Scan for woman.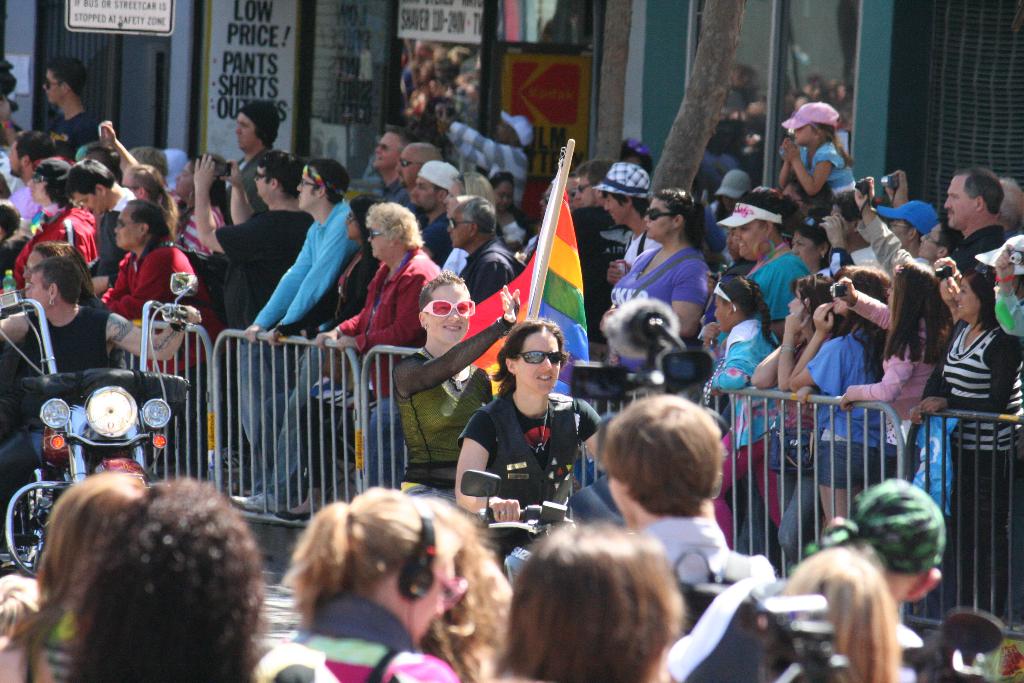
Scan result: (169, 153, 236, 267).
